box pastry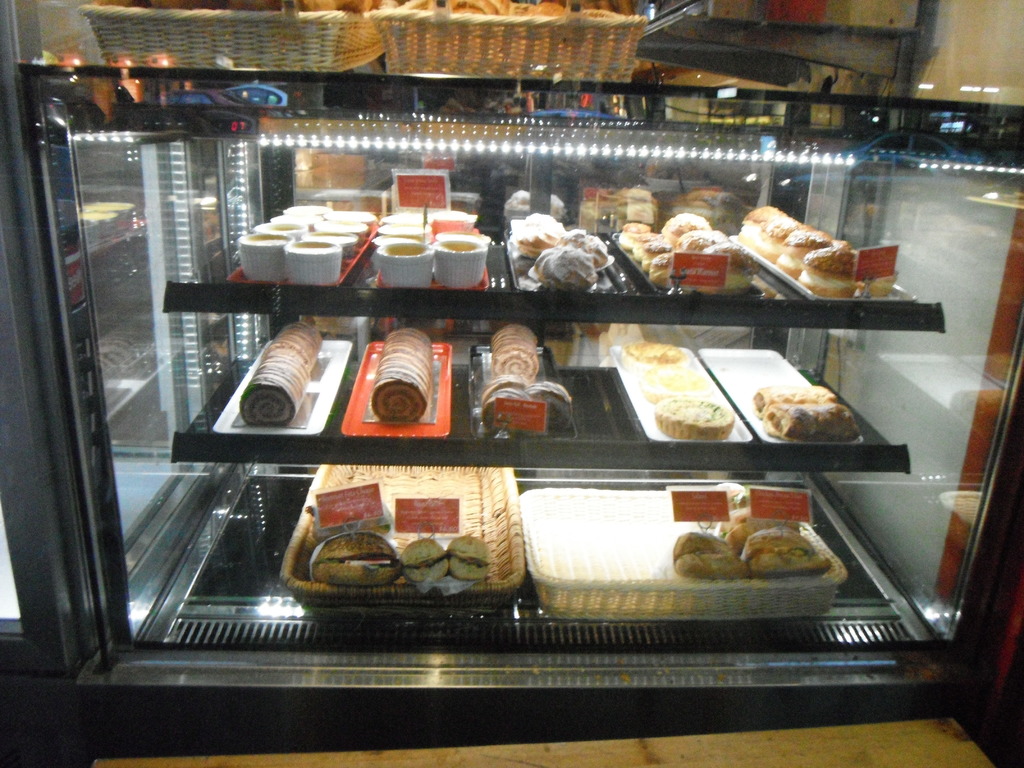
<bbox>483, 381, 568, 429</bbox>
